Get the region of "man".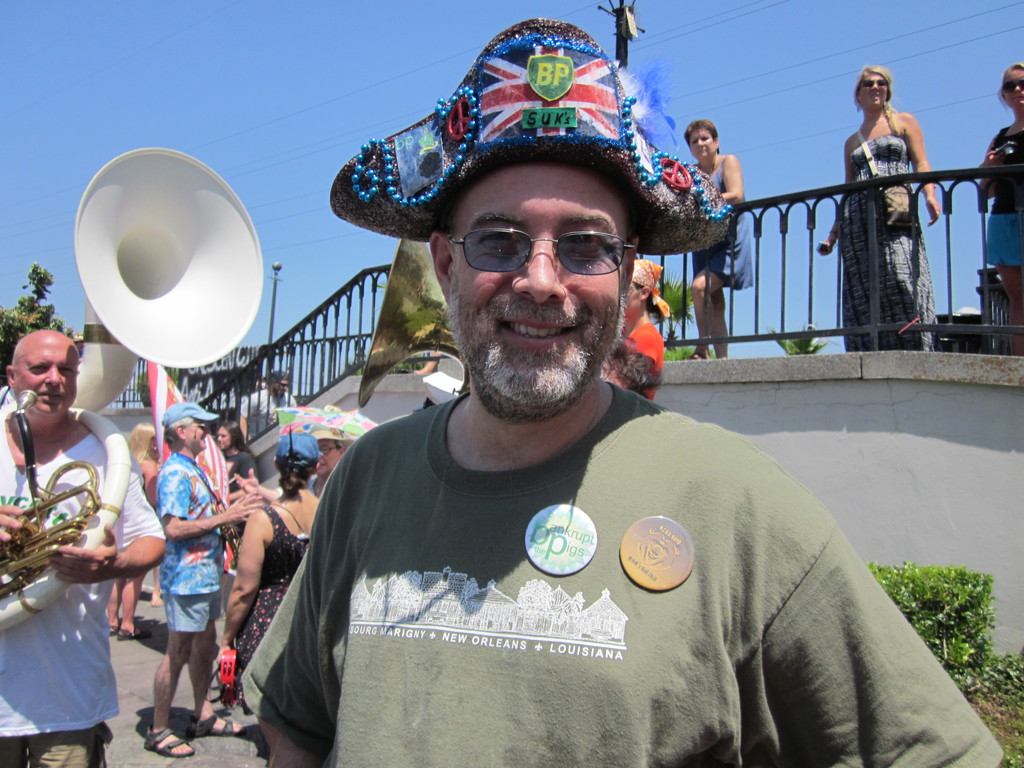
(left=0, top=331, right=159, bottom=767).
